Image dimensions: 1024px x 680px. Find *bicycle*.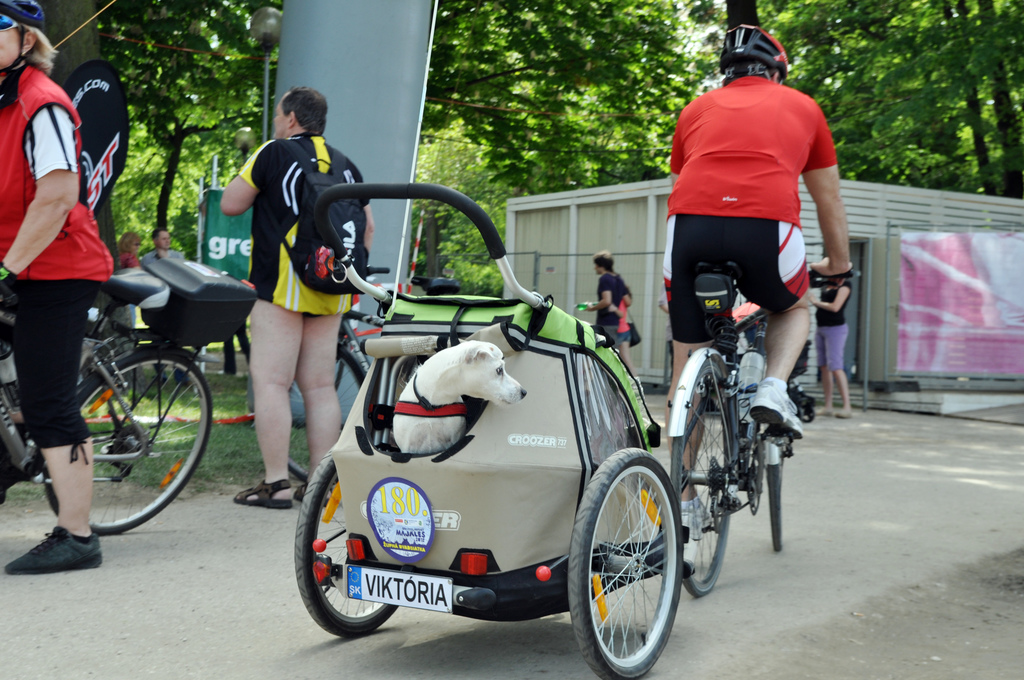
(x1=12, y1=250, x2=225, y2=561).
